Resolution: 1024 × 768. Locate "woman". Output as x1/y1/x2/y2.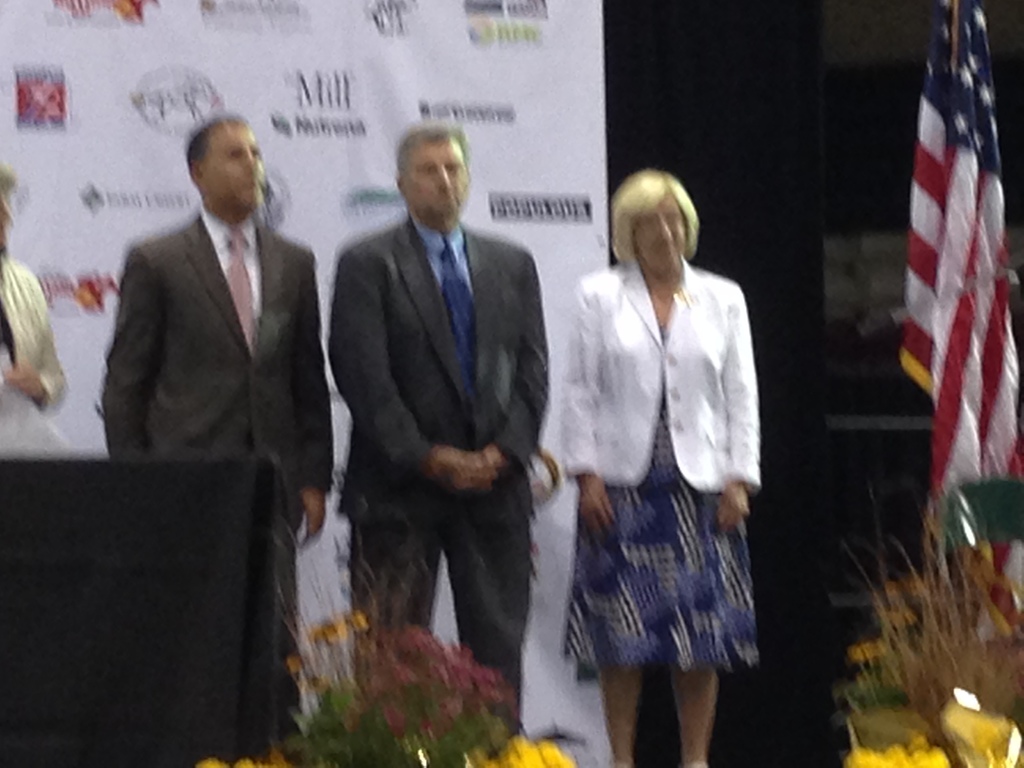
539/150/777/745.
